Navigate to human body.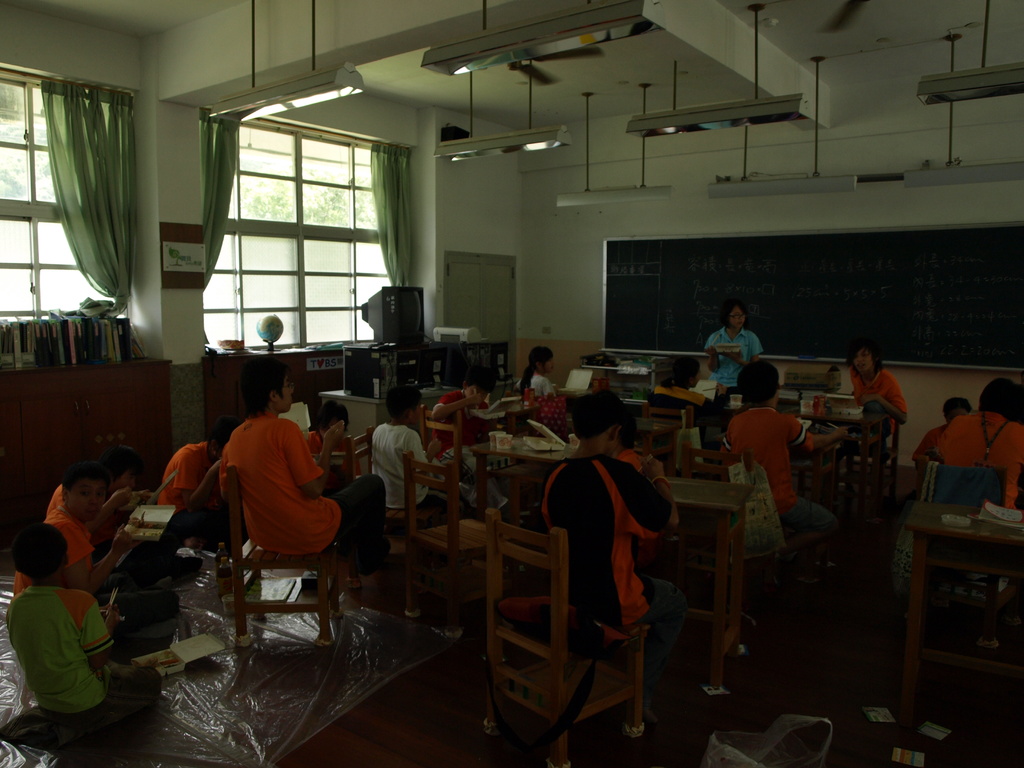
Navigation target: (375,423,504,511).
